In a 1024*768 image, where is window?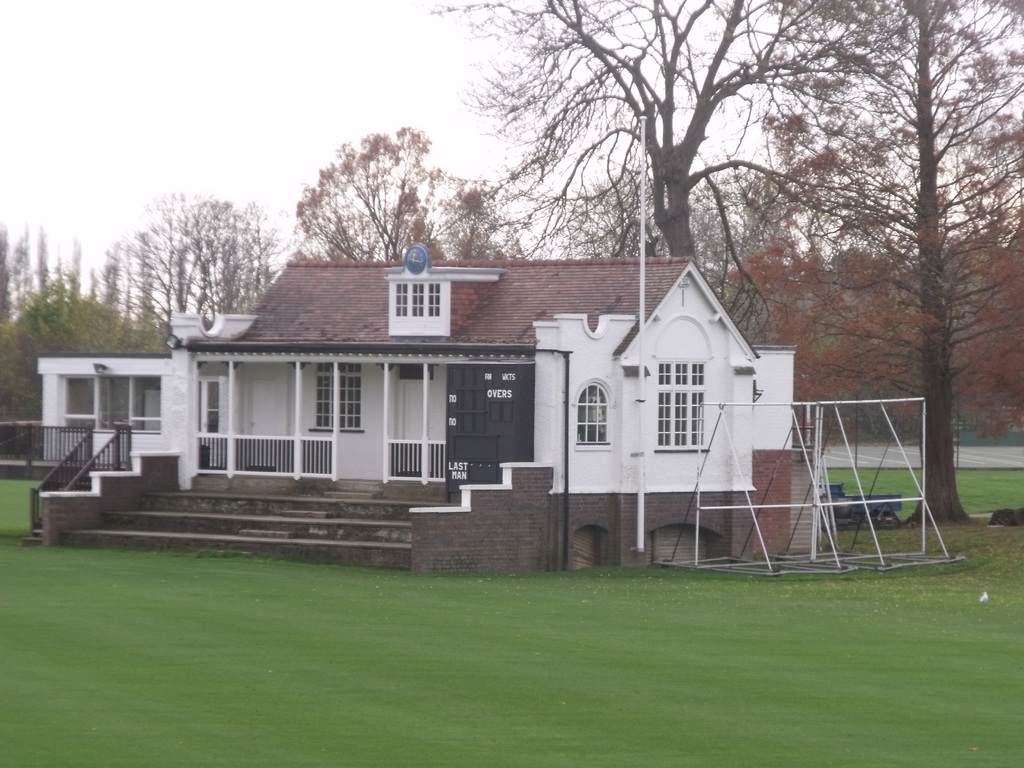
576 383 613 445.
